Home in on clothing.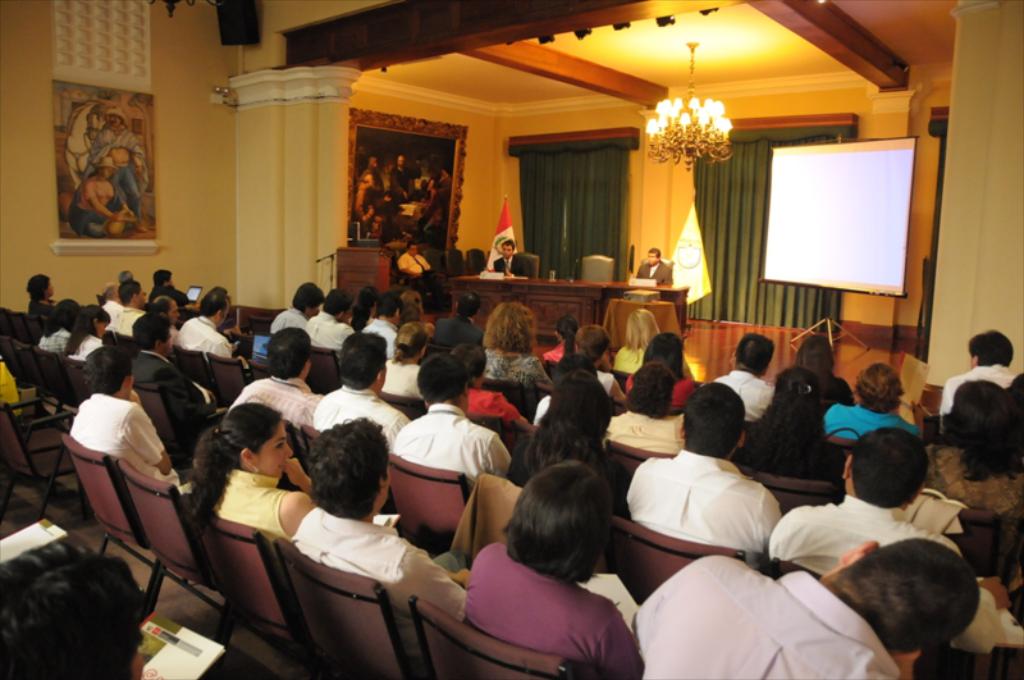
Homed in at x1=756 y1=421 x2=838 y2=483.
